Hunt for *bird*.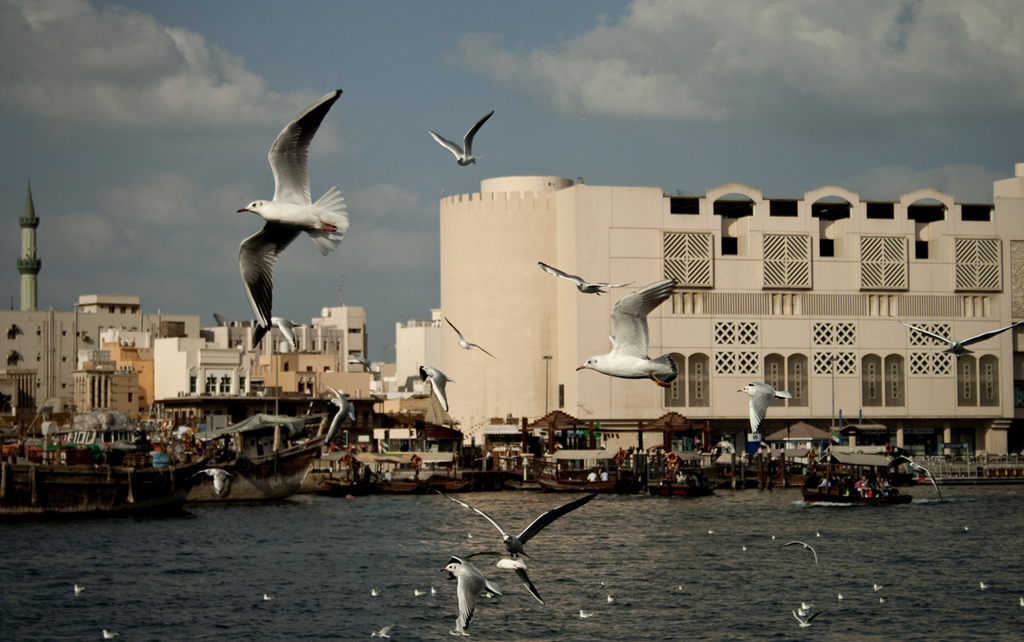
Hunted down at [249, 315, 304, 344].
